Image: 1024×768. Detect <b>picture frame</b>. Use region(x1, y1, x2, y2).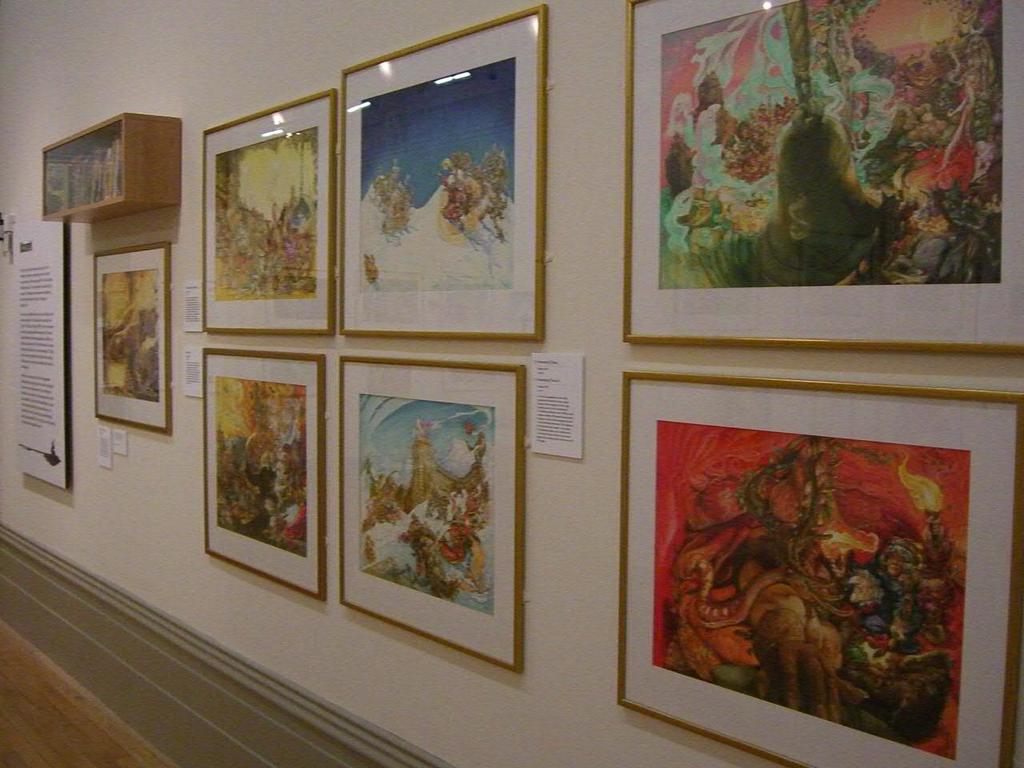
region(341, 3, 545, 339).
